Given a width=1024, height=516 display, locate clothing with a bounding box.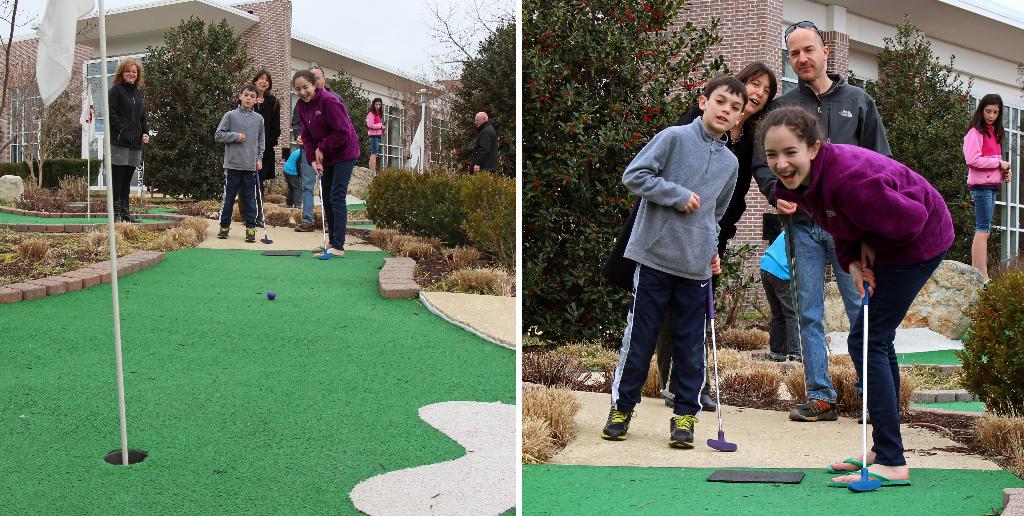
Located: bbox(960, 123, 1002, 232).
